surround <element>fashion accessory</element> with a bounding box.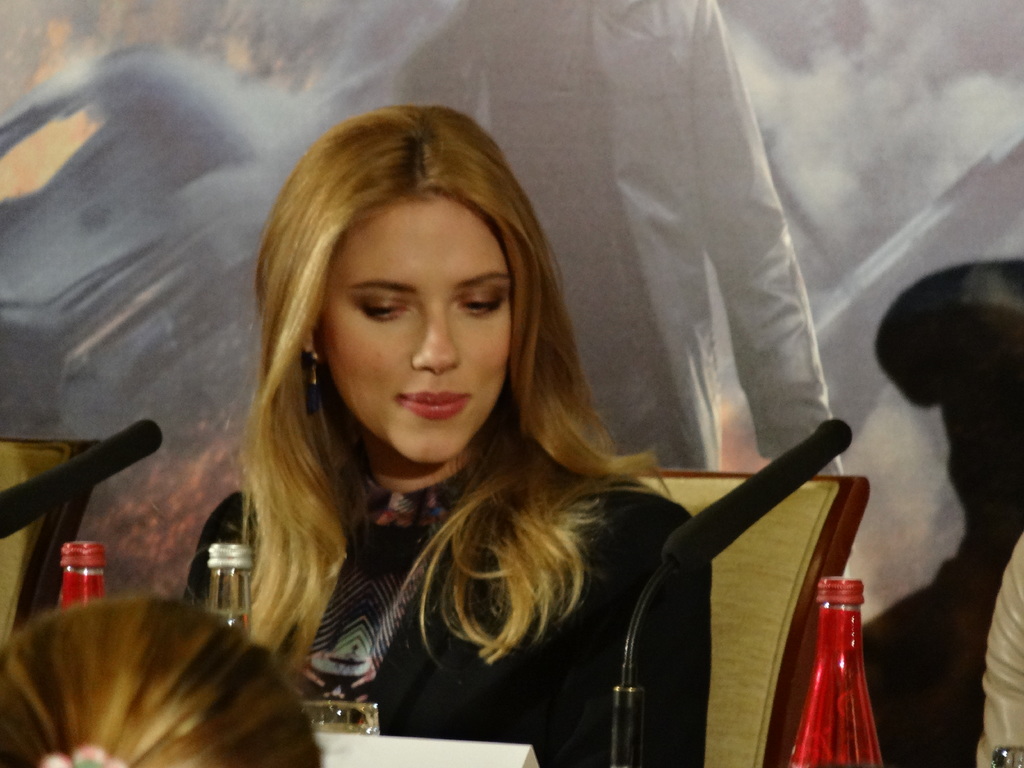
40/746/132/767.
